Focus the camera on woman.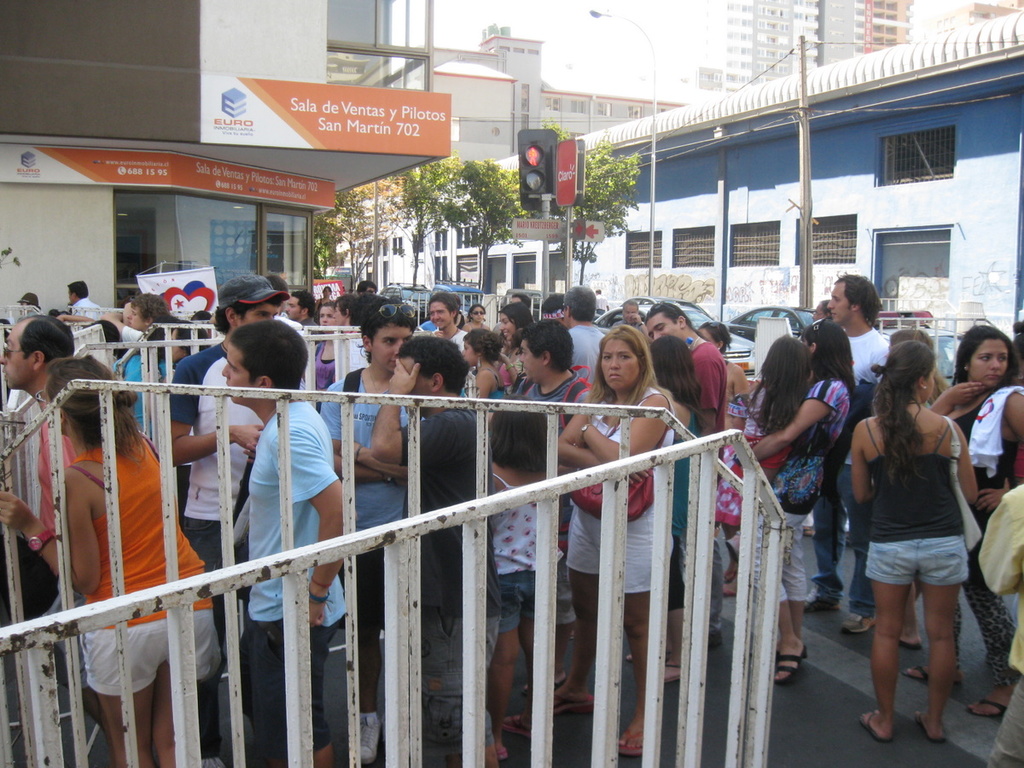
Focus region: [left=734, top=320, right=856, bottom=695].
